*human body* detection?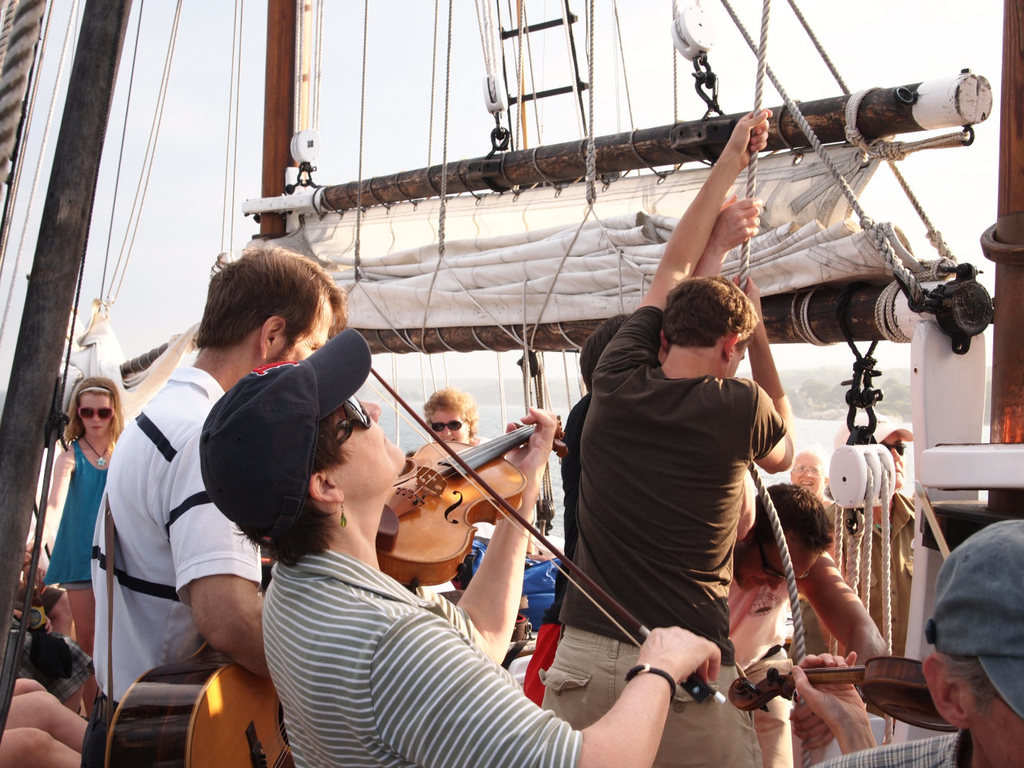
box=[539, 109, 799, 767]
